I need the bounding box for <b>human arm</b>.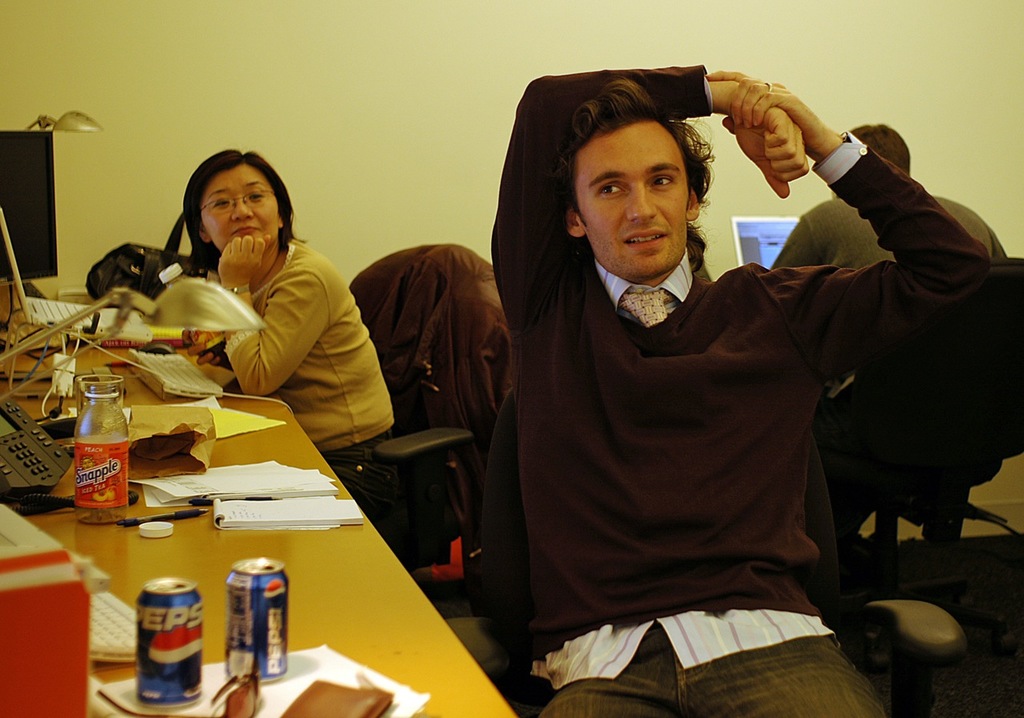
Here it is: [769,207,816,263].
